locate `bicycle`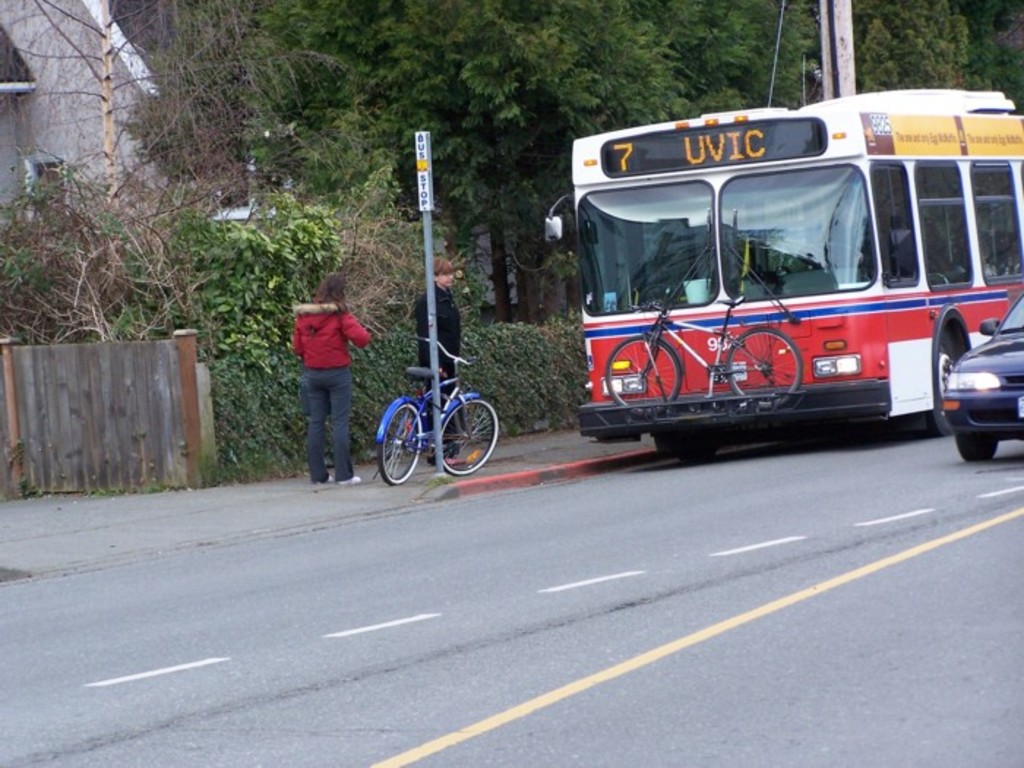
l=373, t=328, r=508, b=477
